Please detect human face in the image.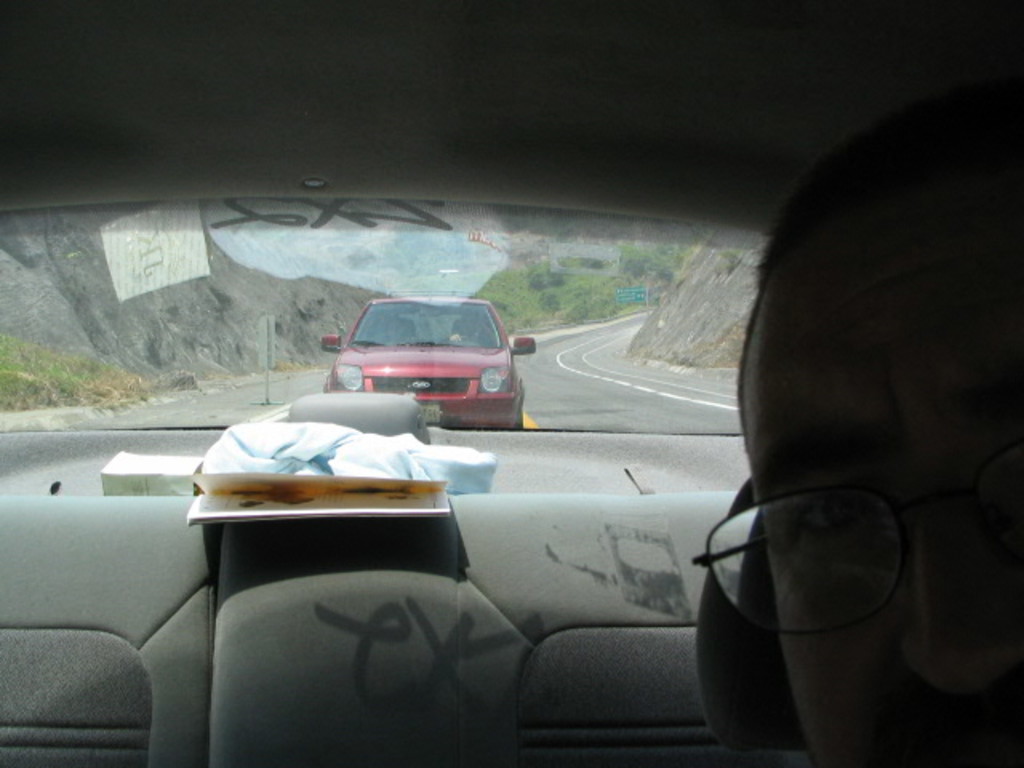
(741,234,1022,766).
